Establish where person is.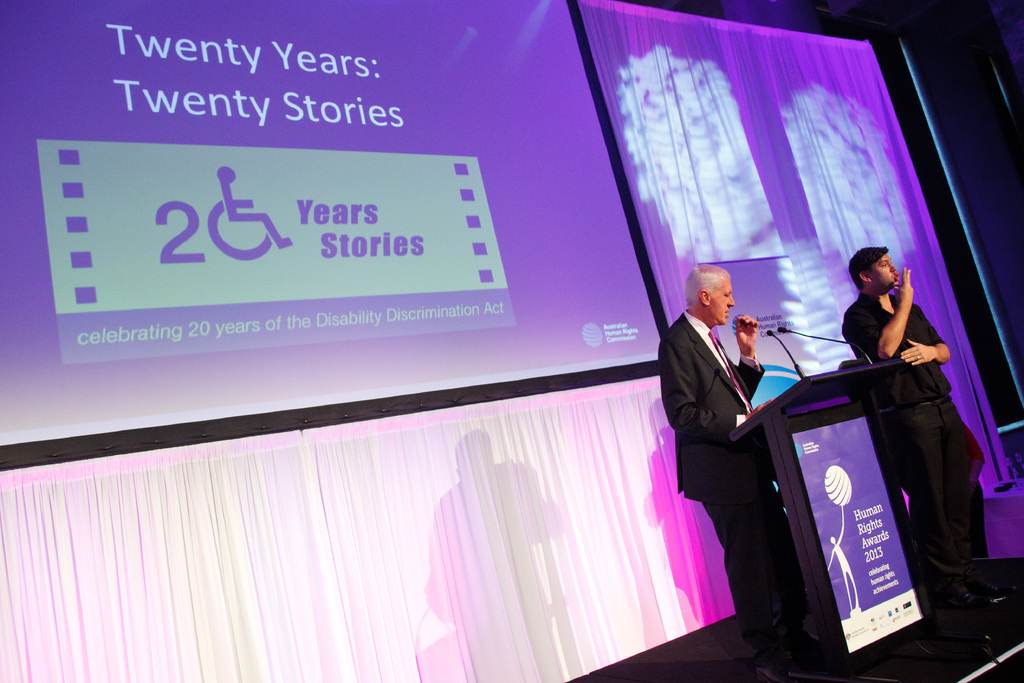
Established at {"left": 676, "top": 239, "right": 782, "bottom": 582}.
